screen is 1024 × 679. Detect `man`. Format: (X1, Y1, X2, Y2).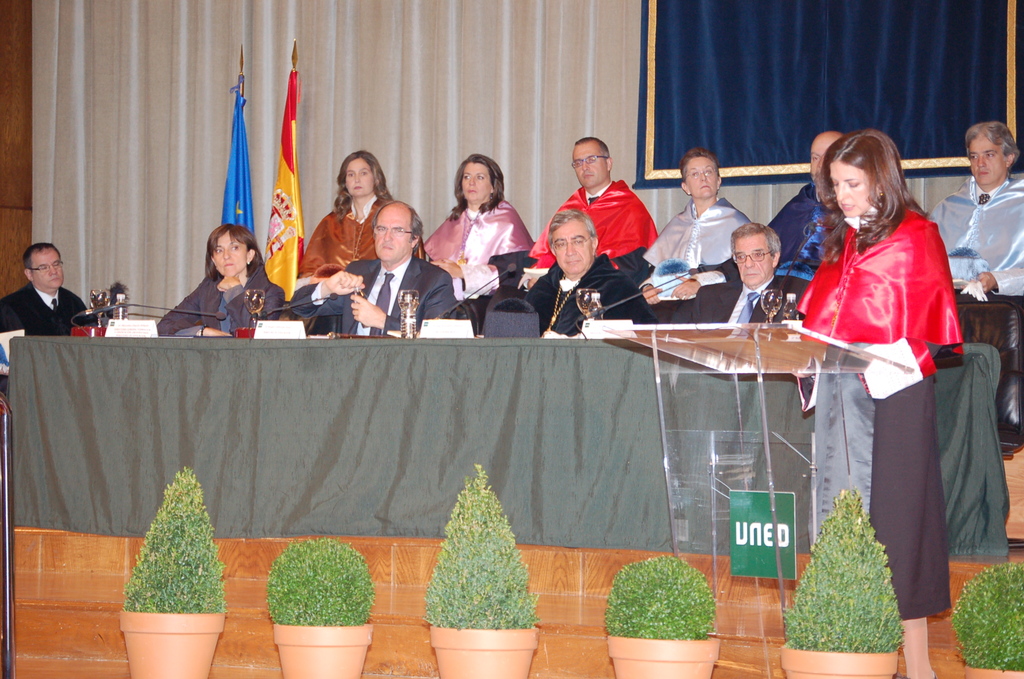
(620, 228, 804, 322).
